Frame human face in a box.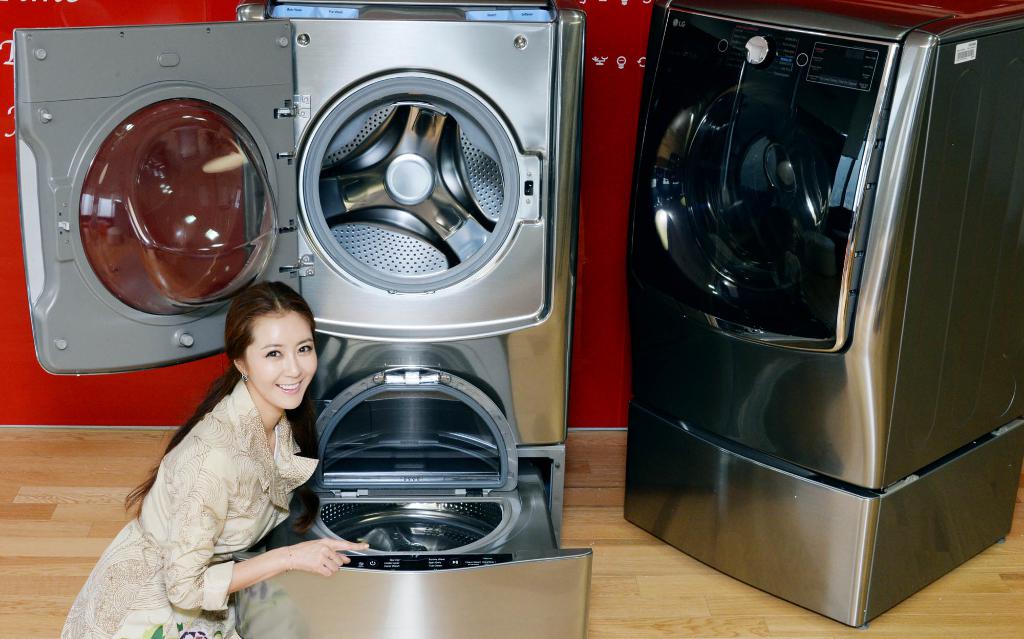
{"left": 241, "top": 304, "right": 318, "bottom": 410}.
